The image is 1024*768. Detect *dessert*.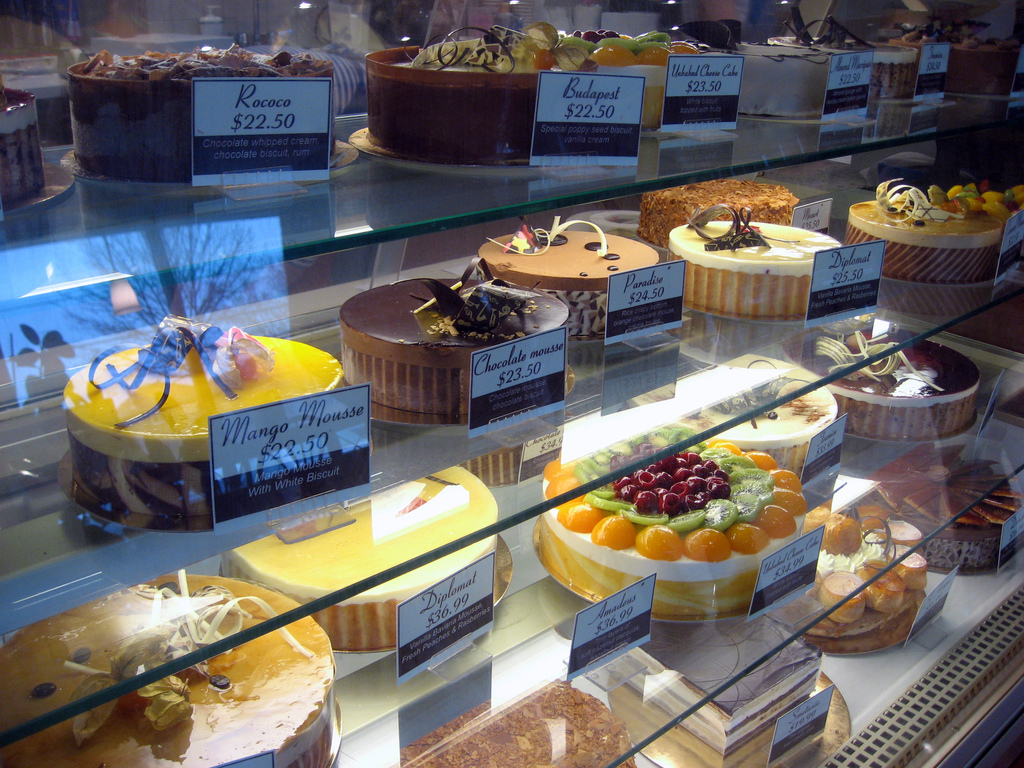
Detection: left=605, top=609, right=822, bottom=767.
